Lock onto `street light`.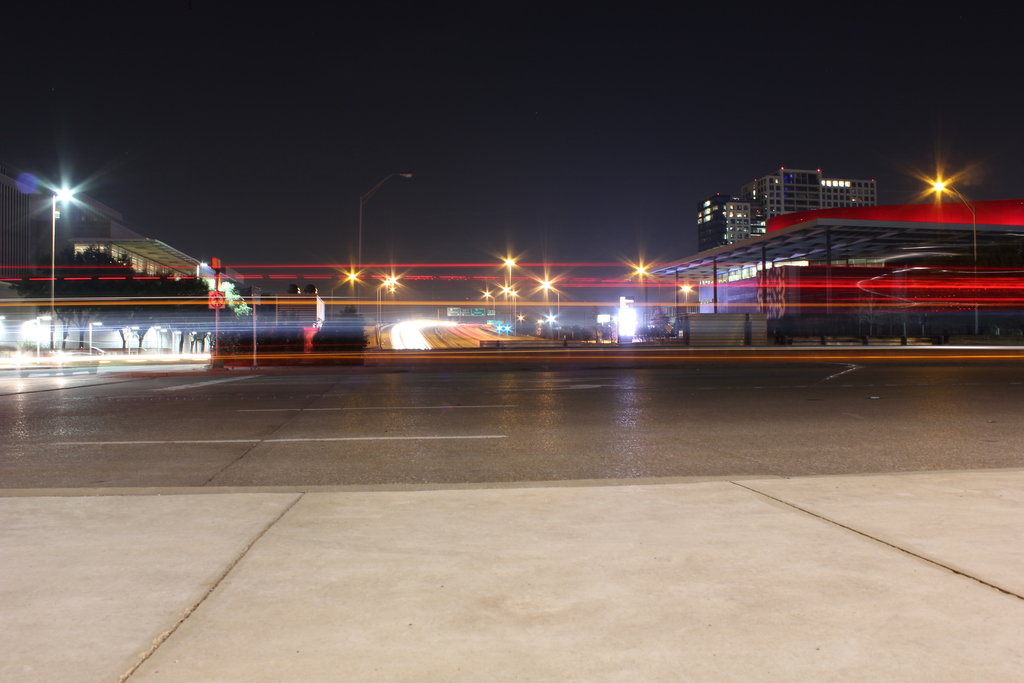
Locked: rect(928, 162, 978, 332).
